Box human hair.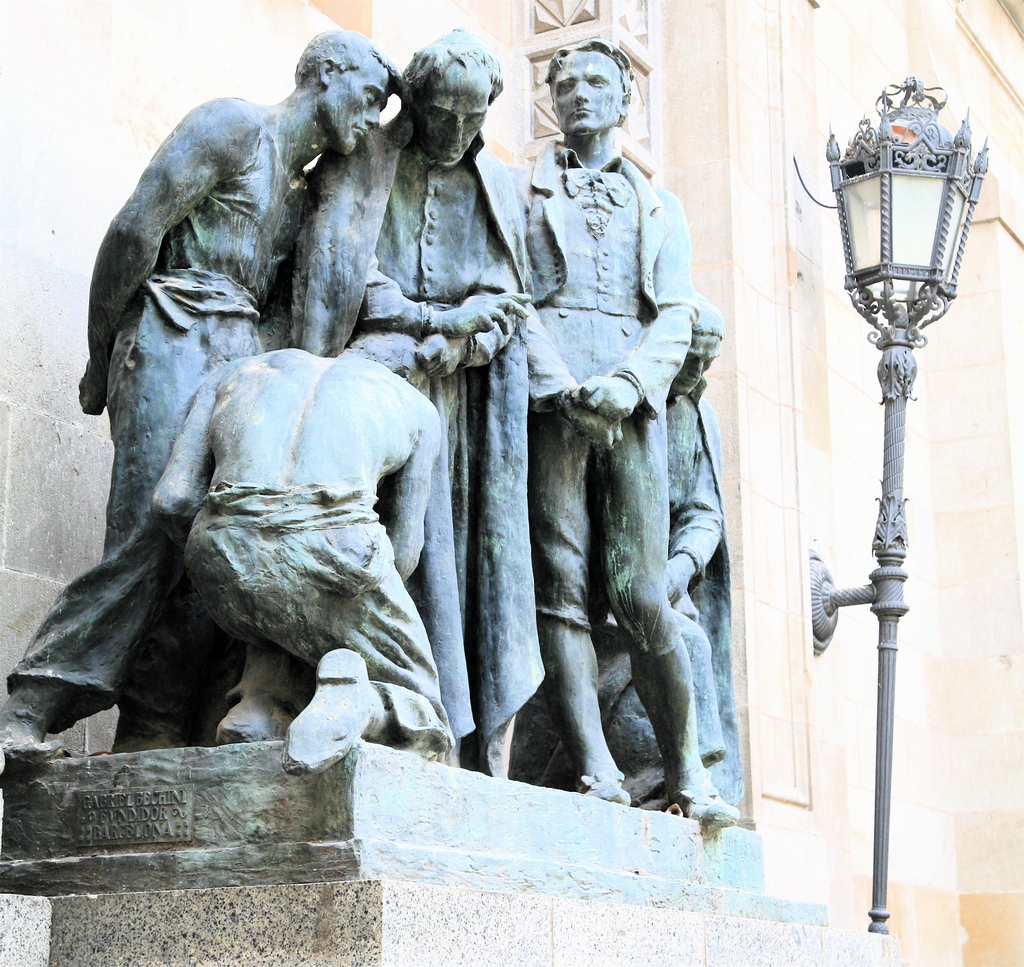
(left=693, top=292, right=726, bottom=335).
